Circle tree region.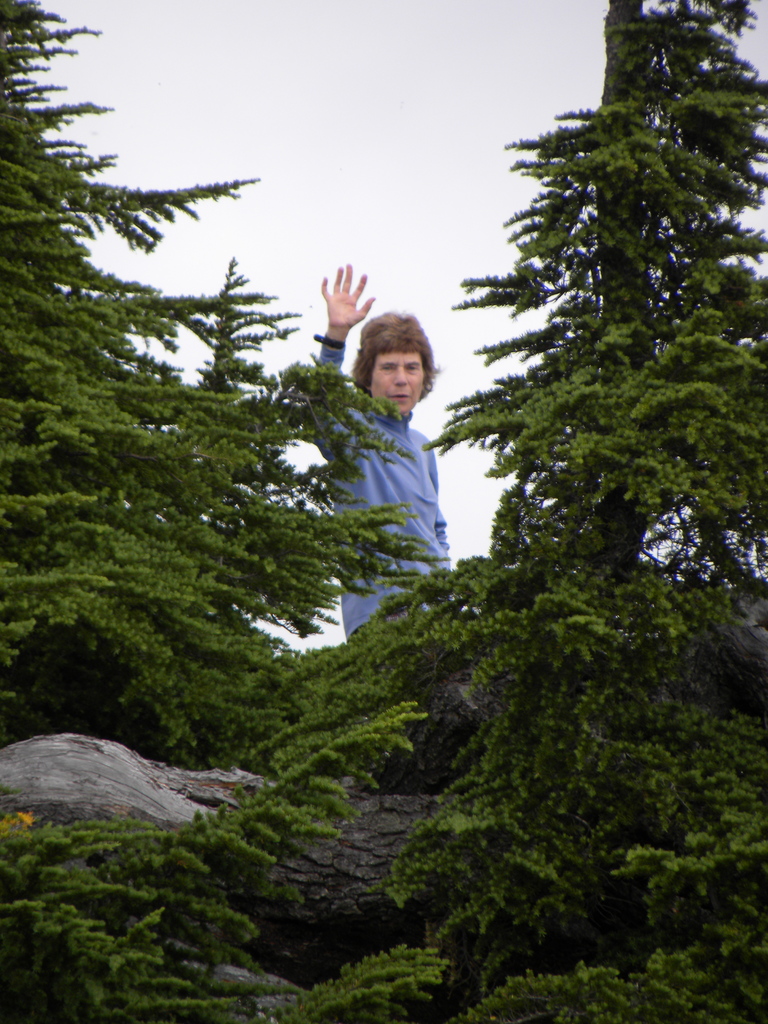
Region: 0:0:455:772.
